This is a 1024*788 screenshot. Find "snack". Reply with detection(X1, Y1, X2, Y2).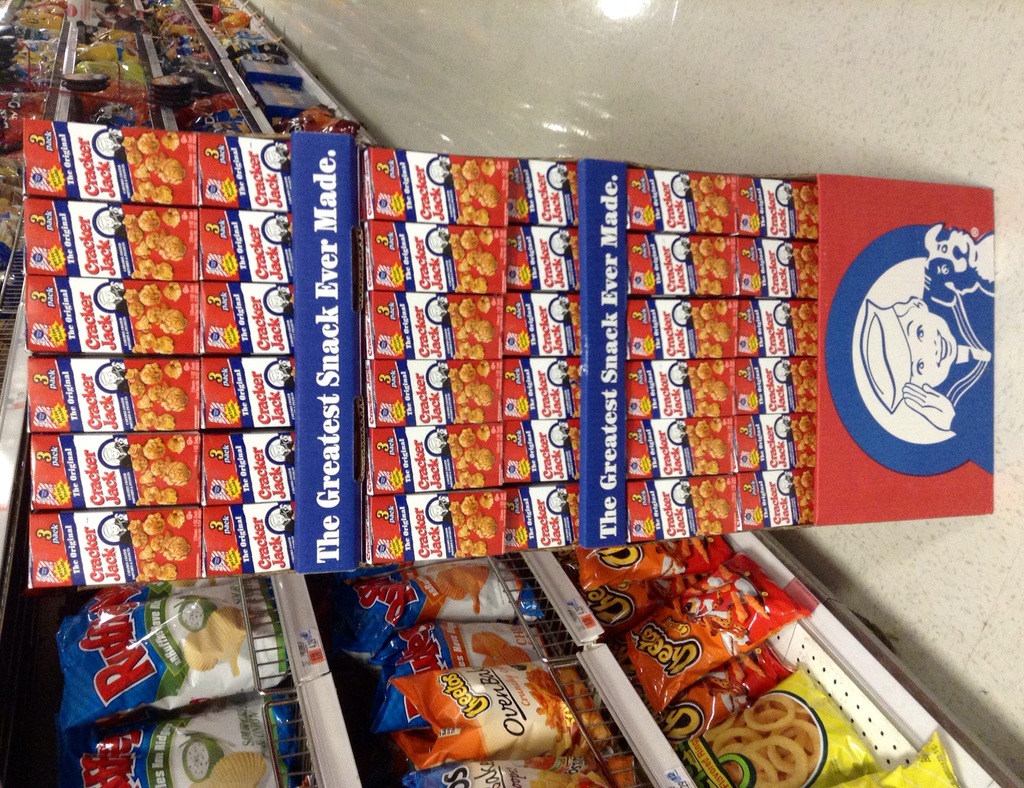
detection(691, 302, 733, 359).
